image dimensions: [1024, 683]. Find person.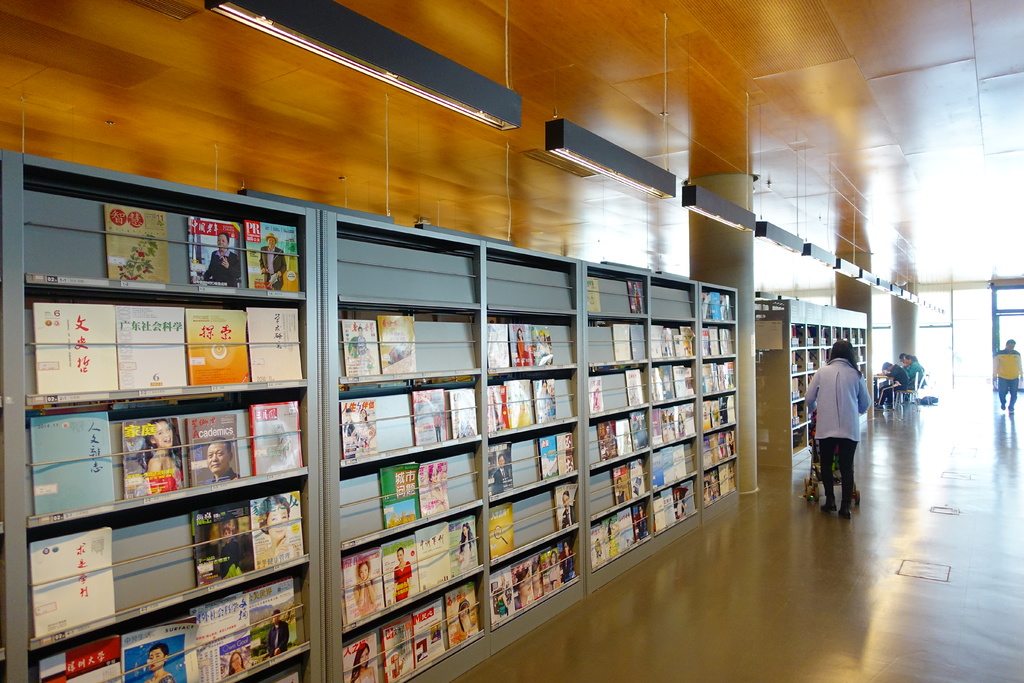
{"x1": 902, "y1": 354, "x2": 926, "y2": 400}.
